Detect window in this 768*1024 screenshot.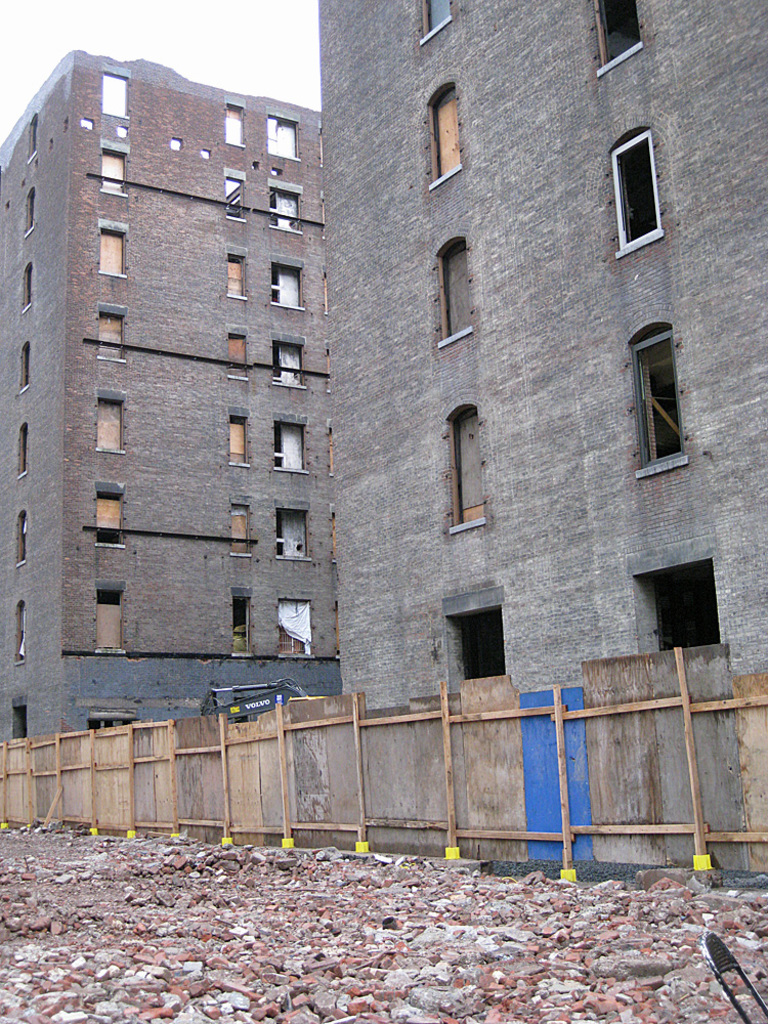
Detection: rect(224, 249, 249, 305).
